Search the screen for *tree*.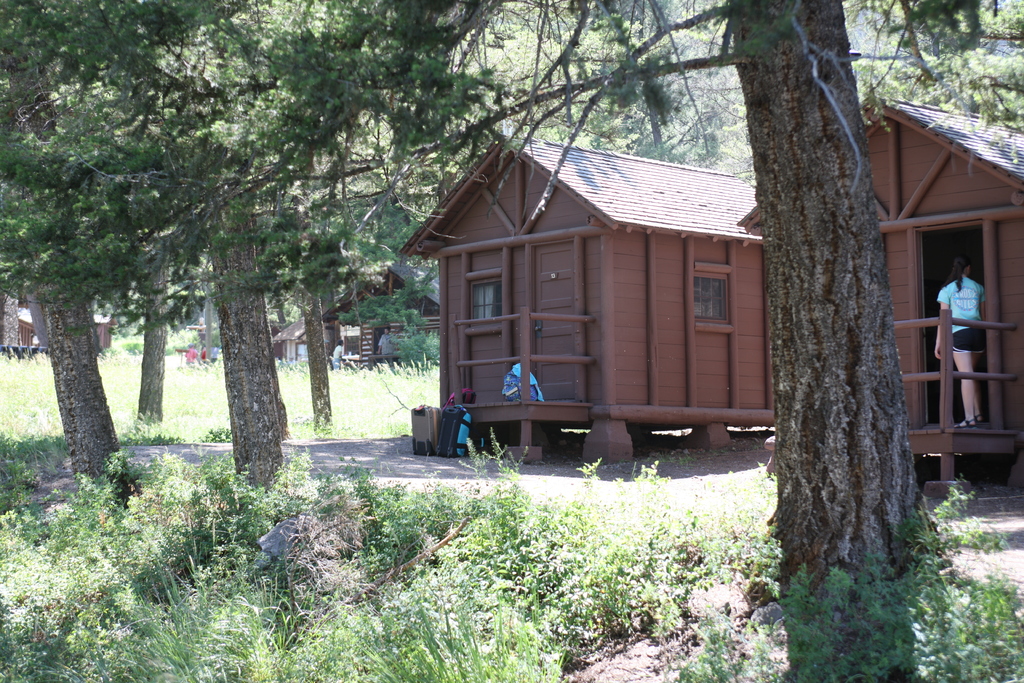
Found at 738:0:947:609.
